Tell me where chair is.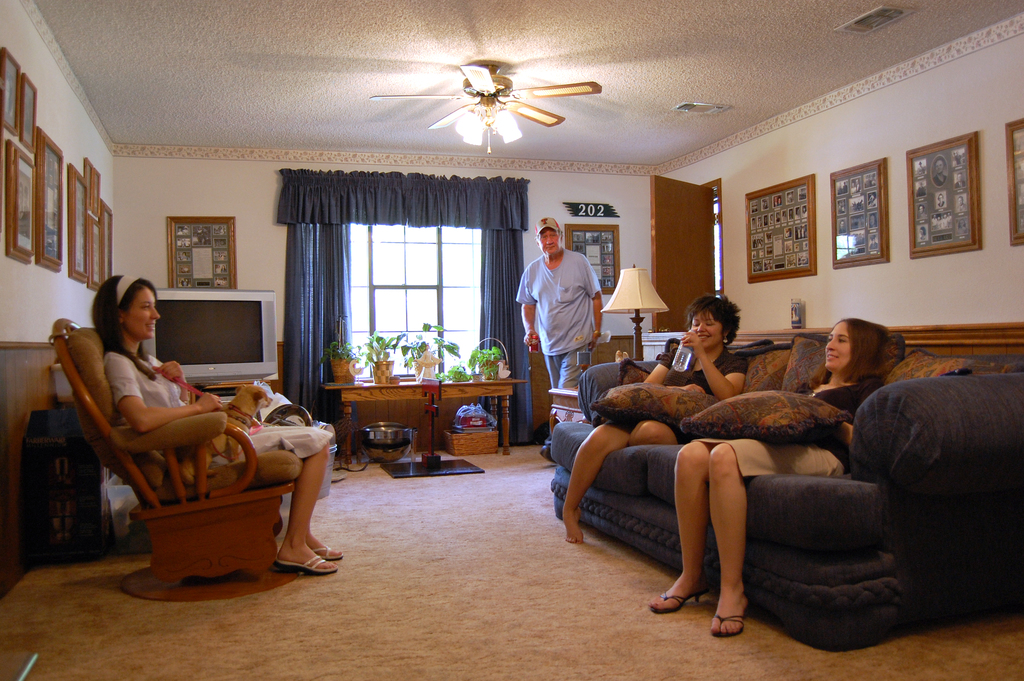
chair is at (left=31, top=324, right=330, bottom=604).
